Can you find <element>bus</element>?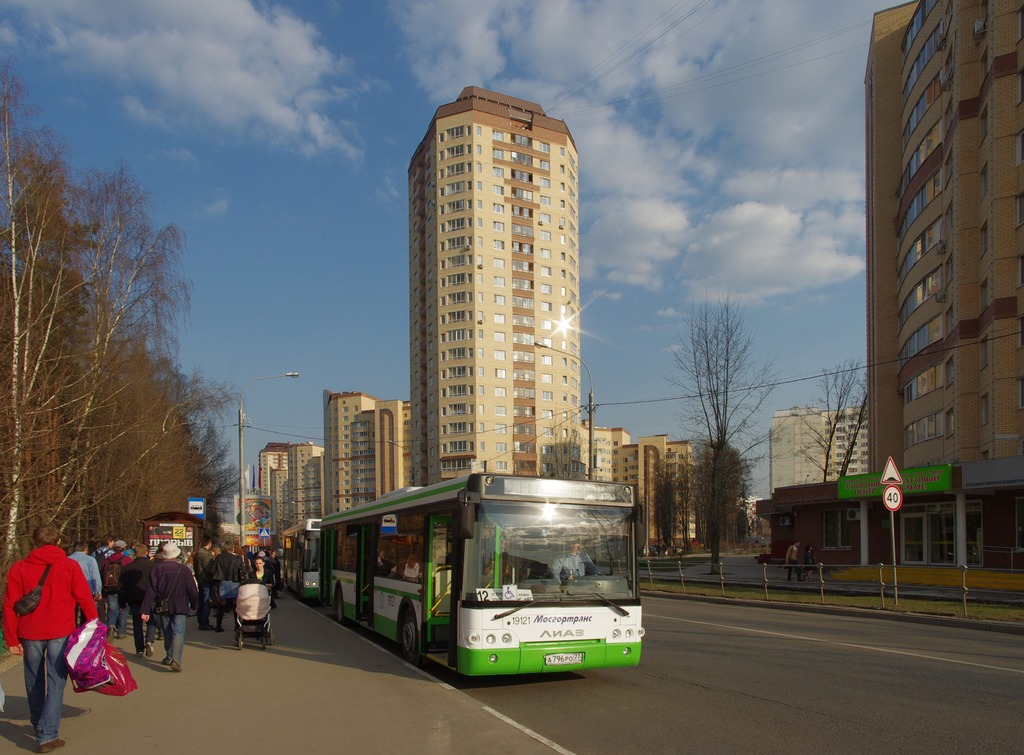
Yes, bounding box: locate(321, 475, 642, 686).
